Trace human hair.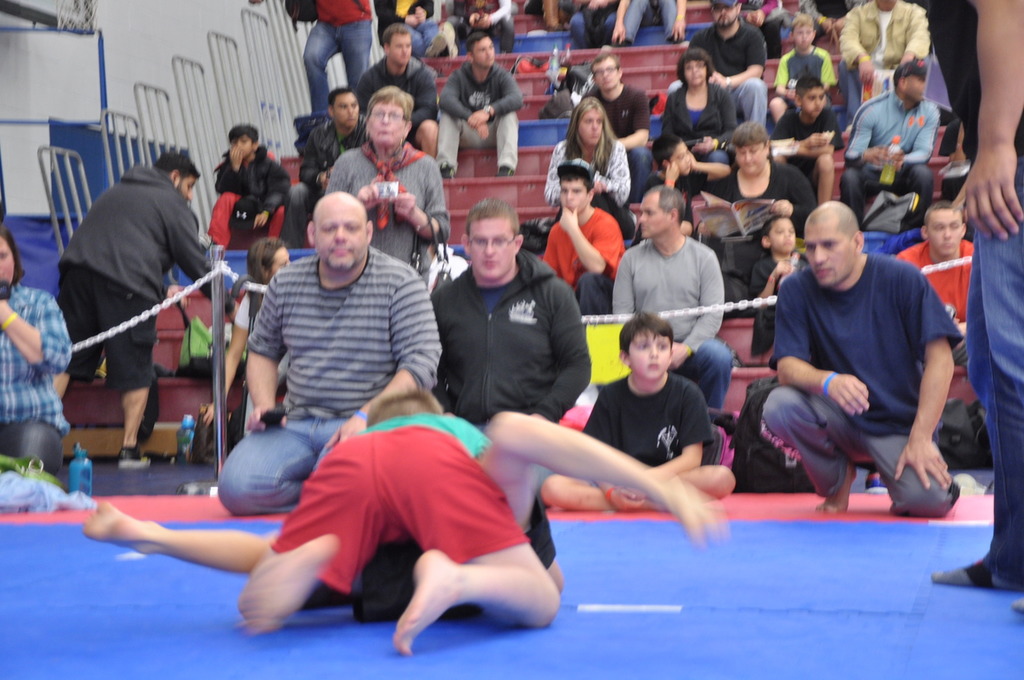
Traced to rect(593, 52, 625, 69).
